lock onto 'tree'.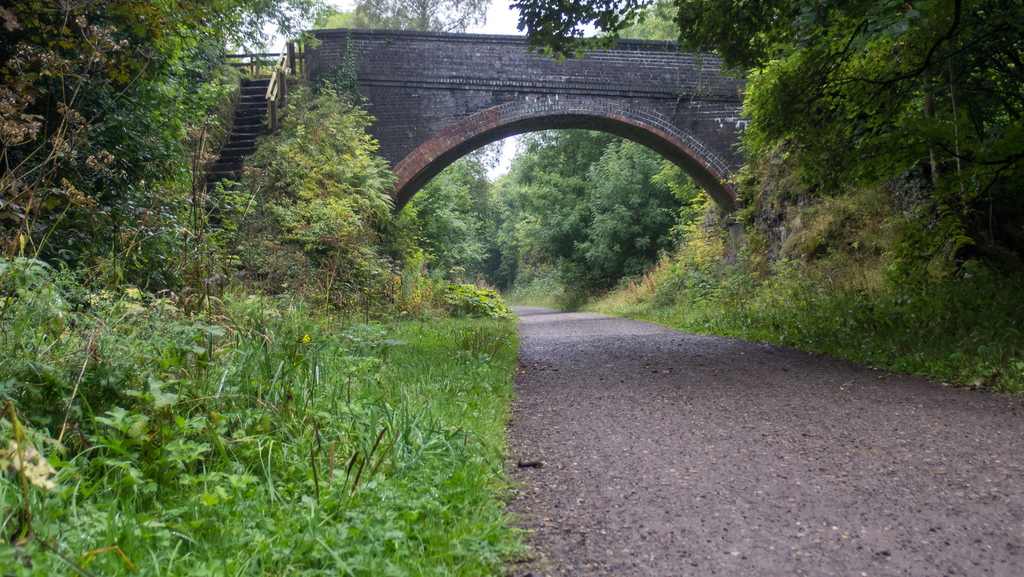
Locked: bbox=(245, 54, 391, 274).
